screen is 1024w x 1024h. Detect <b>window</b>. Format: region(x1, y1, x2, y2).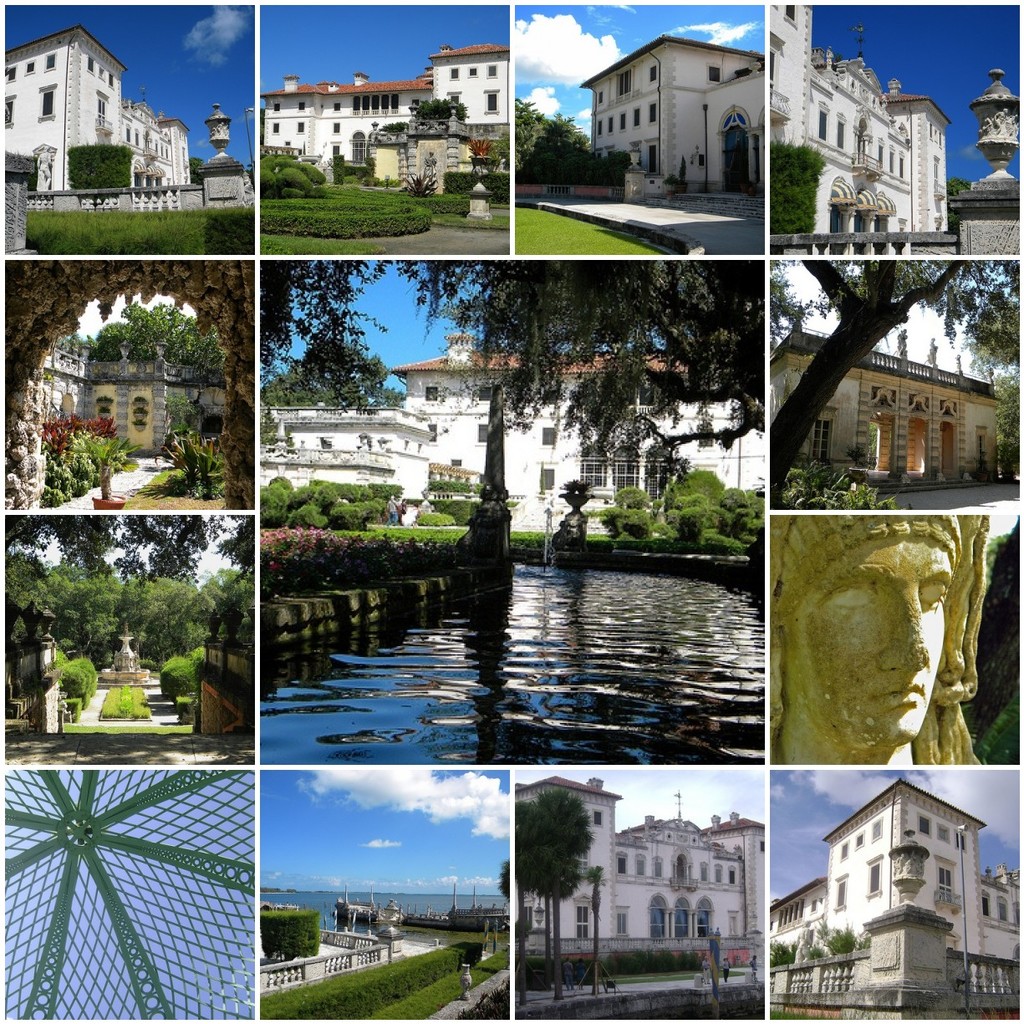
region(577, 850, 588, 869).
